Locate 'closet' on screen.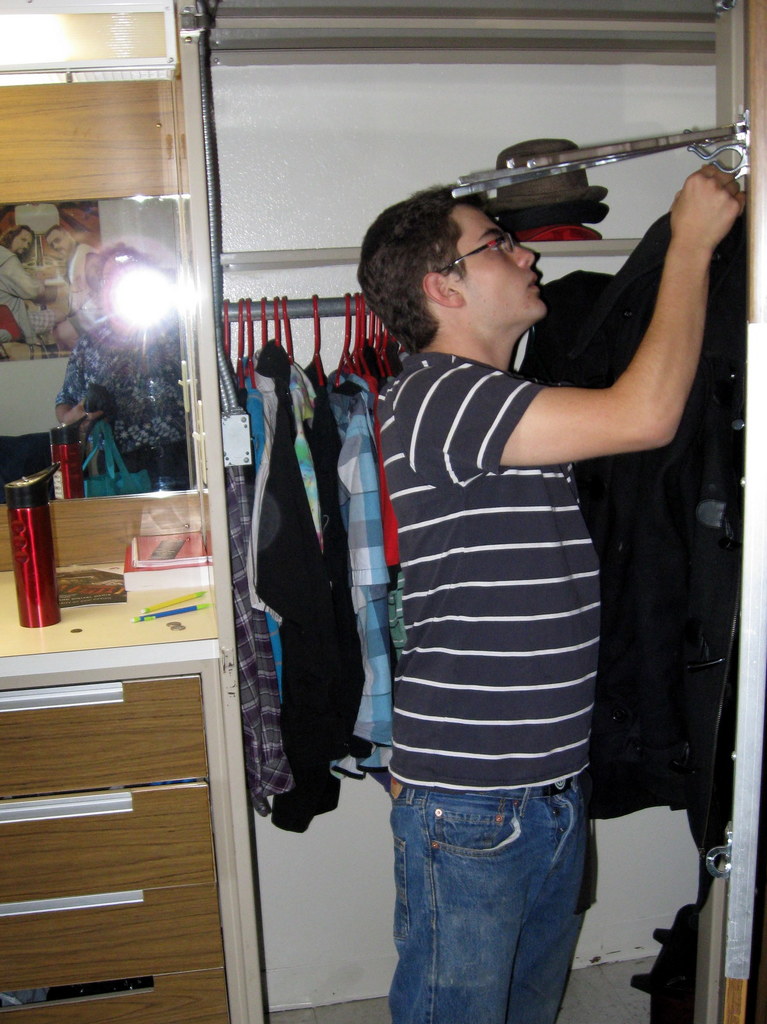
On screen at bbox=[176, 0, 766, 1023].
